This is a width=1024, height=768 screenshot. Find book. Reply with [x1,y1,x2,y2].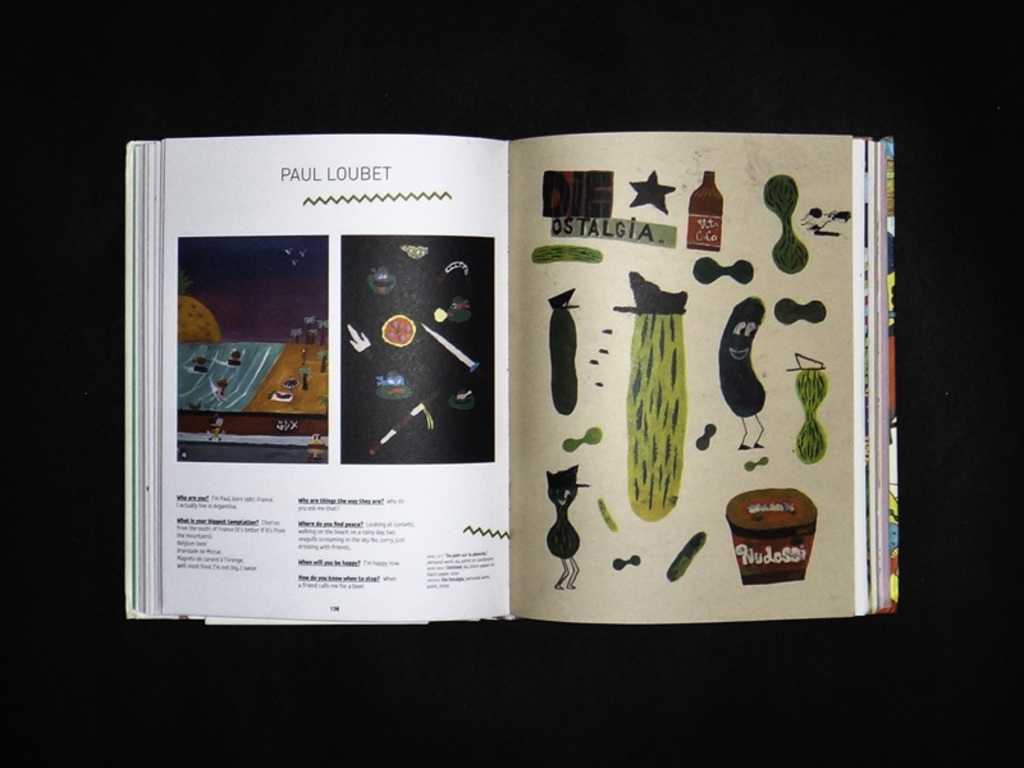
[124,81,905,680].
